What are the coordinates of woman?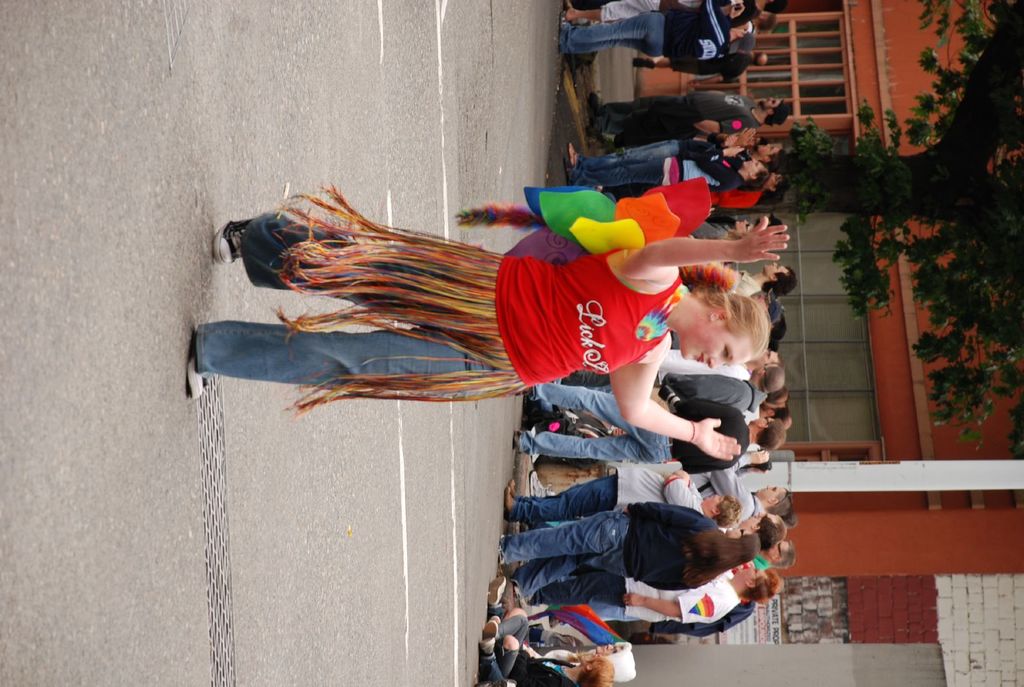
[left=529, top=565, right=779, bottom=626].
